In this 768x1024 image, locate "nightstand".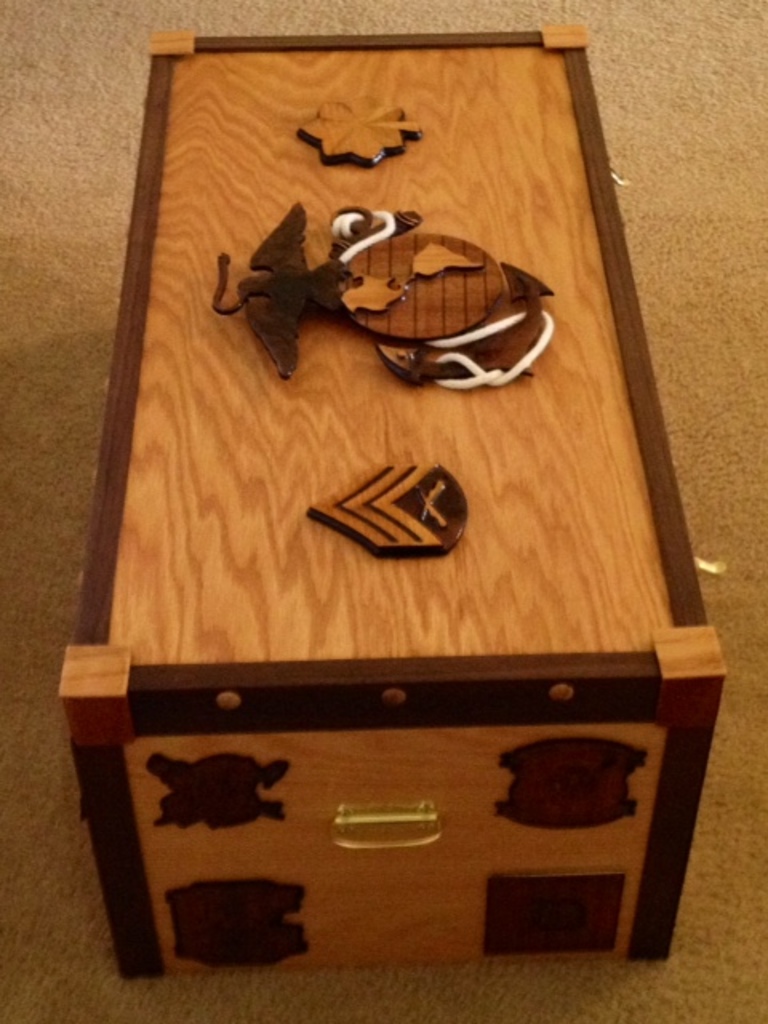
Bounding box: left=35, top=176, right=738, bottom=974.
